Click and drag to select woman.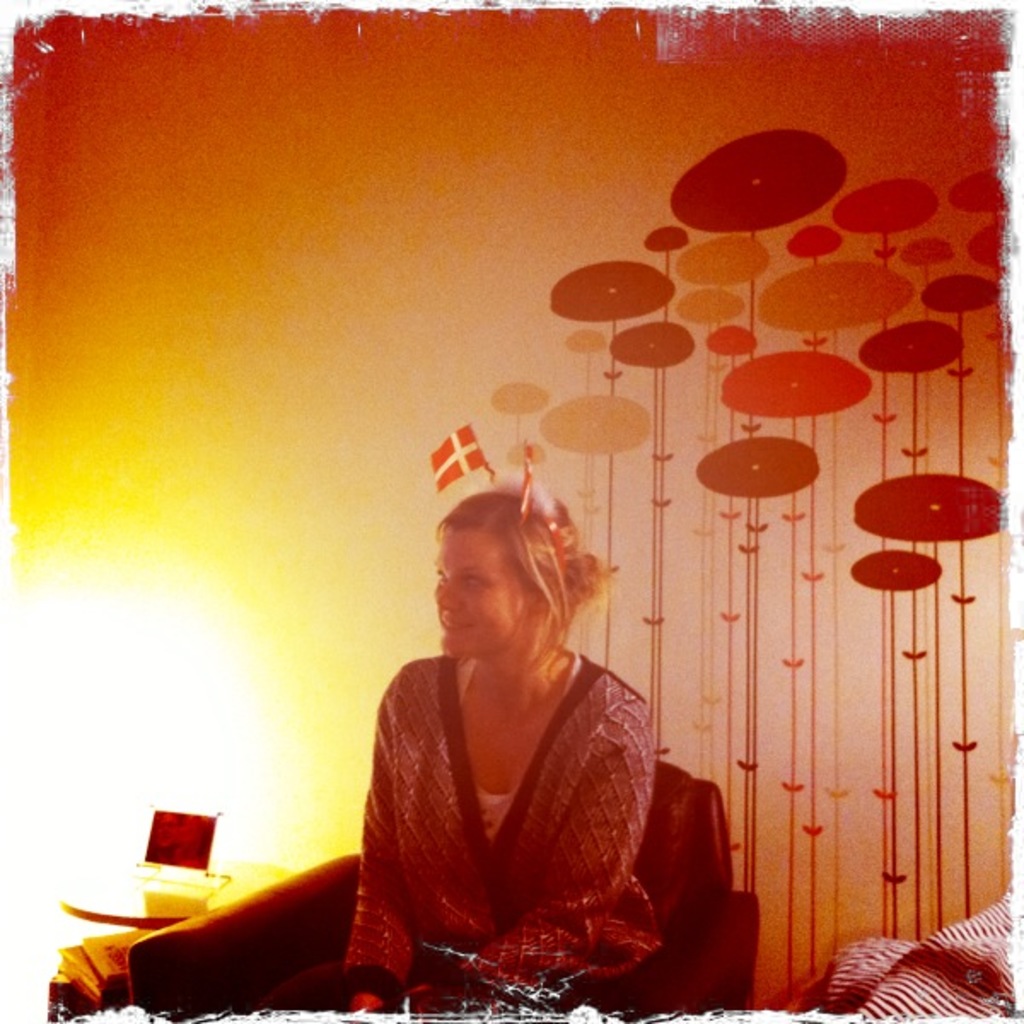
Selection: 324 451 700 1023.
